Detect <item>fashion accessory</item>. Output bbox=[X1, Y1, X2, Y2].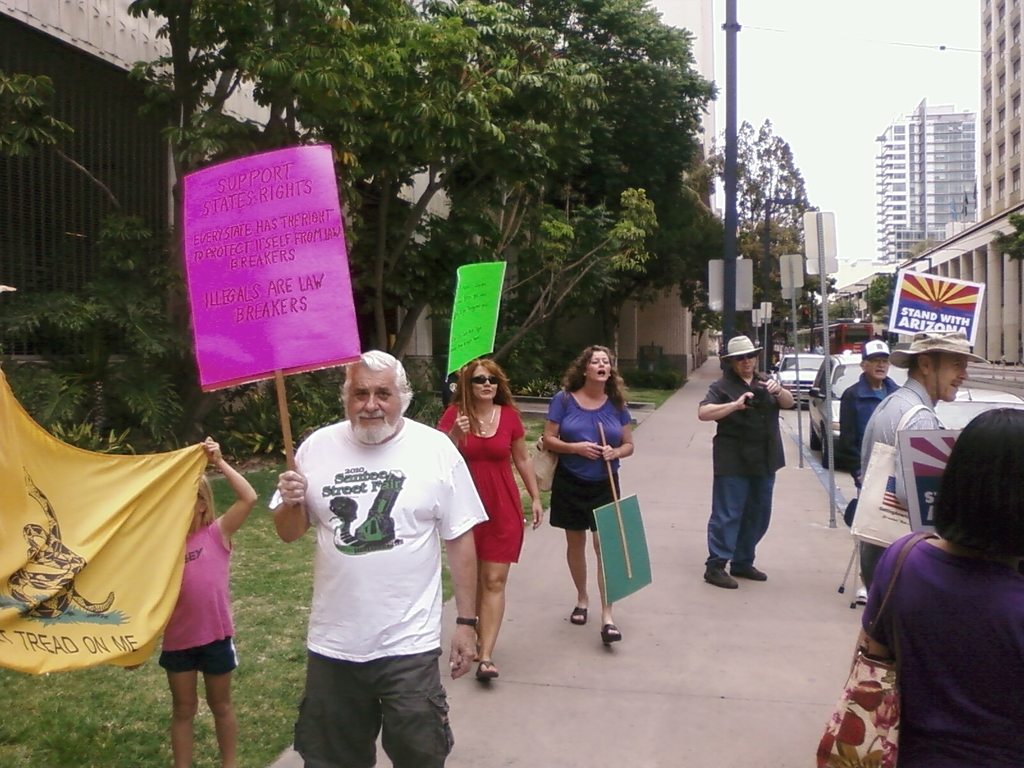
bbox=[863, 344, 893, 360].
